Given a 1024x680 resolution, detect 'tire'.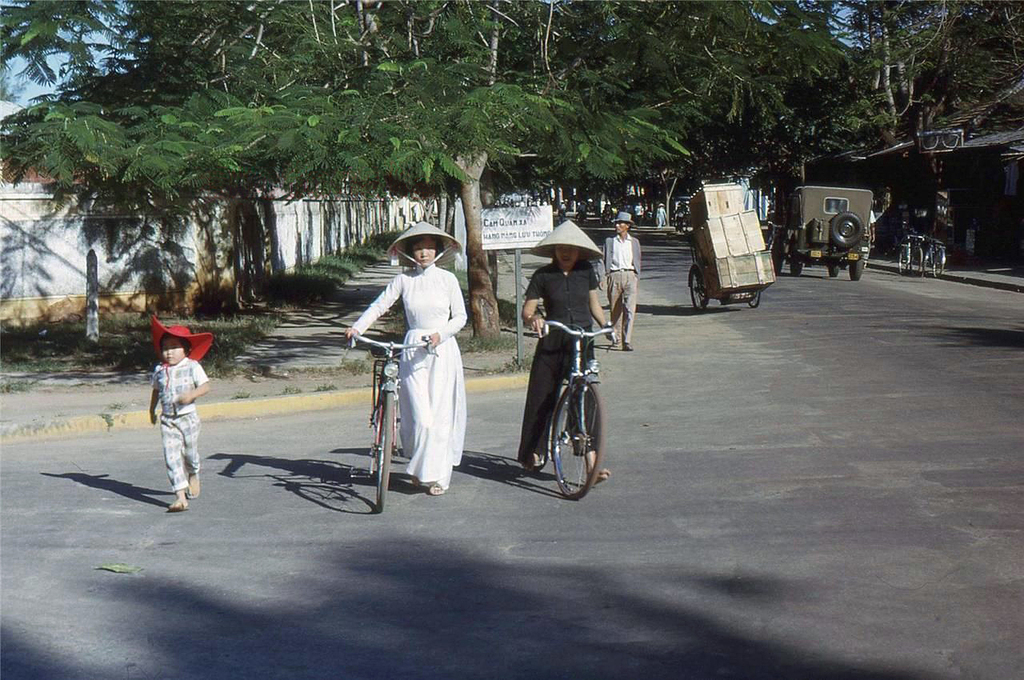
l=370, t=386, r=402, b=462.
